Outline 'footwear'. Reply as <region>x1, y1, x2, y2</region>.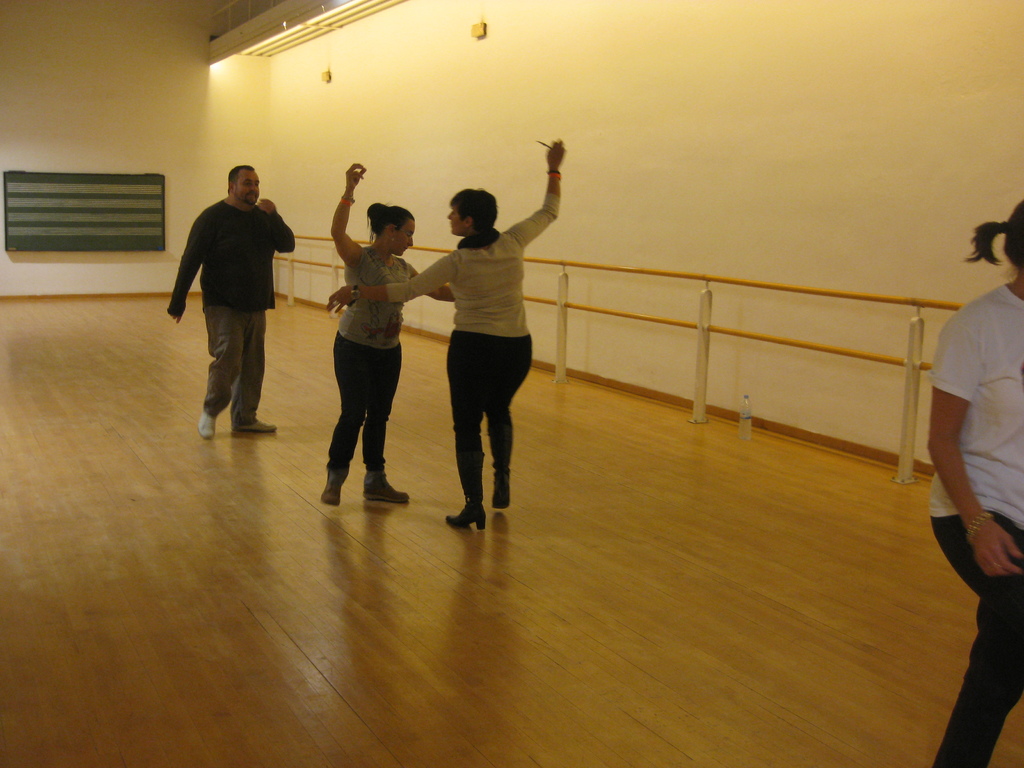
<region>487, 458, 515, 507</region>.
